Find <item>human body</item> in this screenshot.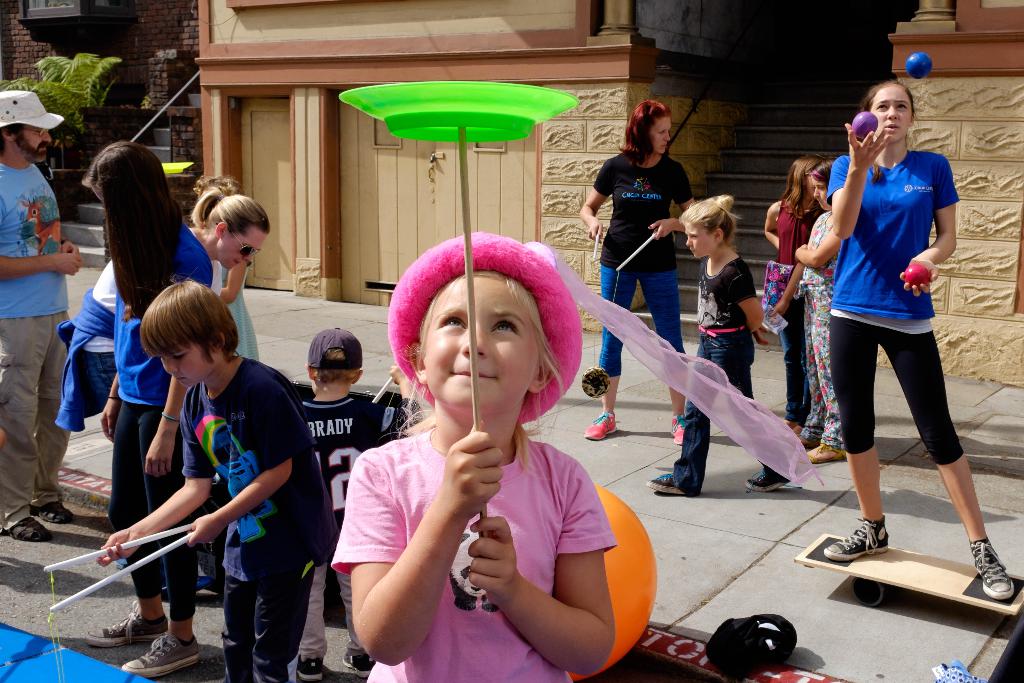
The bounding box for <item>human body</item> is select_region(296, 359, 427, 680).
